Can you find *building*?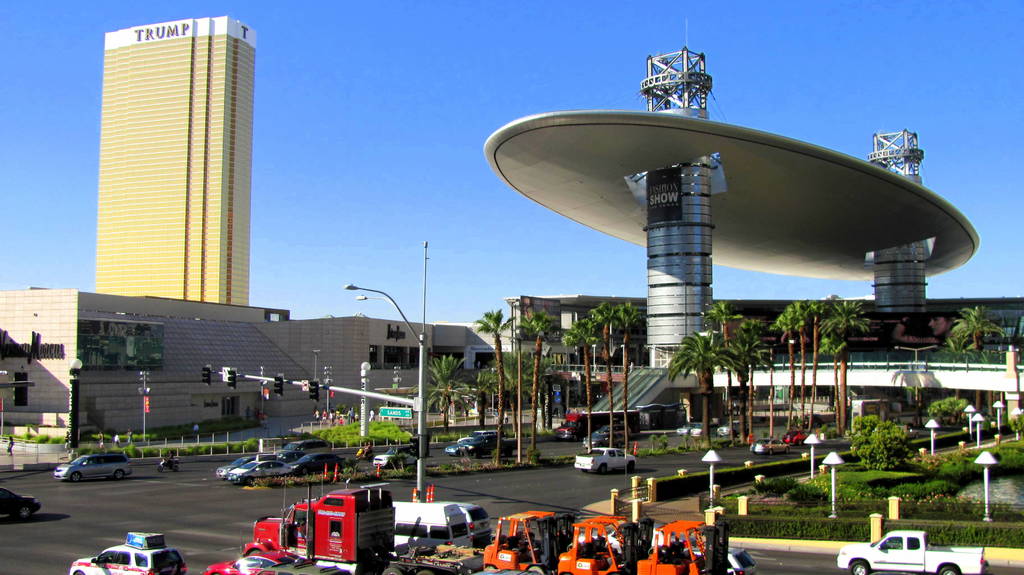
Yes, bounding box: left=0, top=21, right=1023, bottom=441.
